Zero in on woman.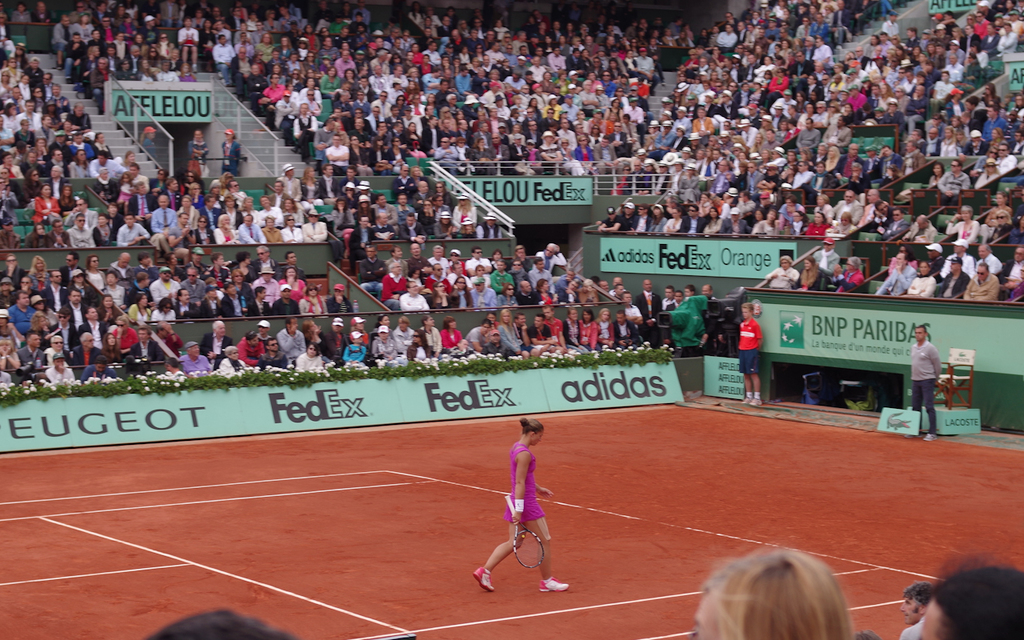
Zeroed in: bbox=(384, 139, 408, 170).
